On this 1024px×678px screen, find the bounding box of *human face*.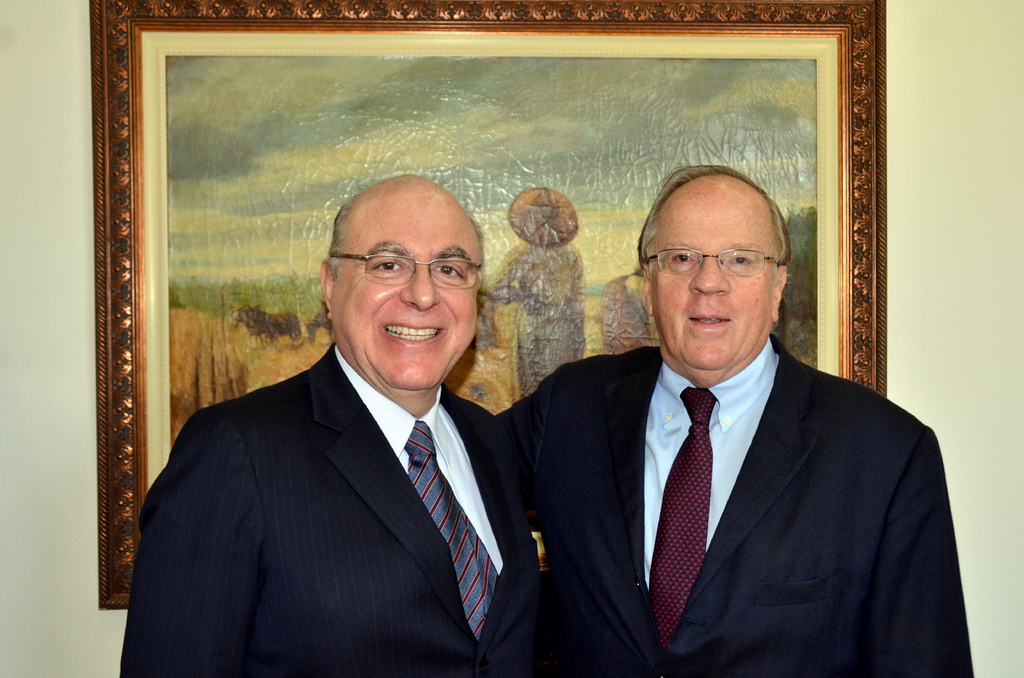
Bounding box: x1=332 y1=202 x2=476 y2=392.
